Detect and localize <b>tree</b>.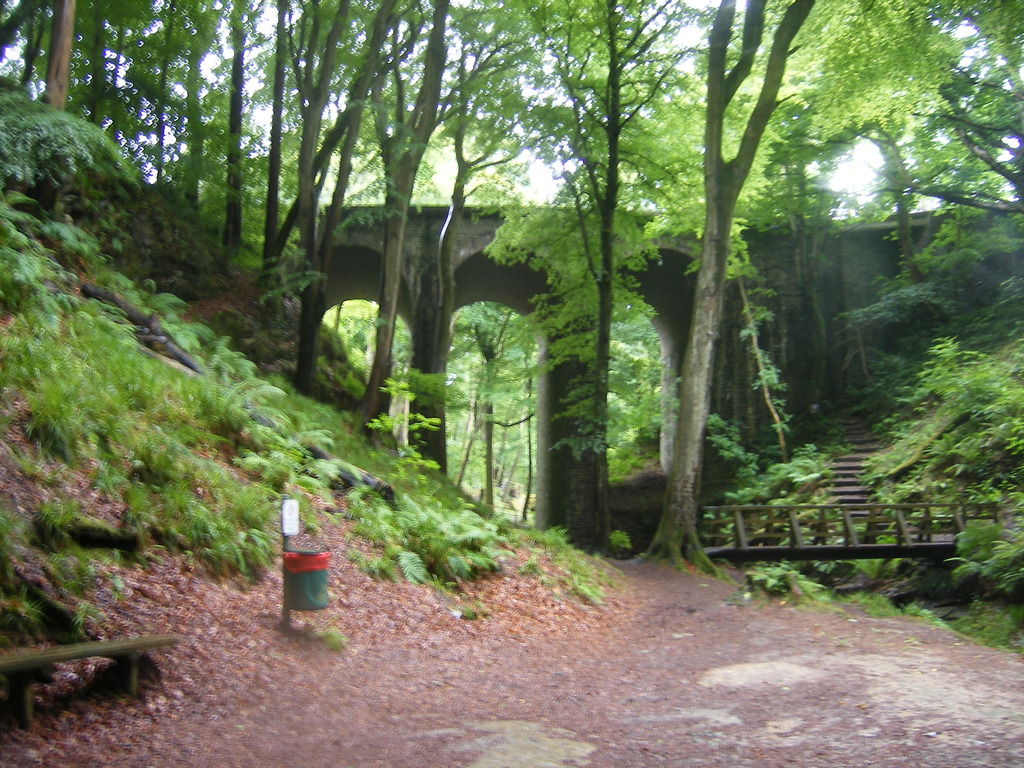
Localized at bbox=(504, 0, 703, 561).
